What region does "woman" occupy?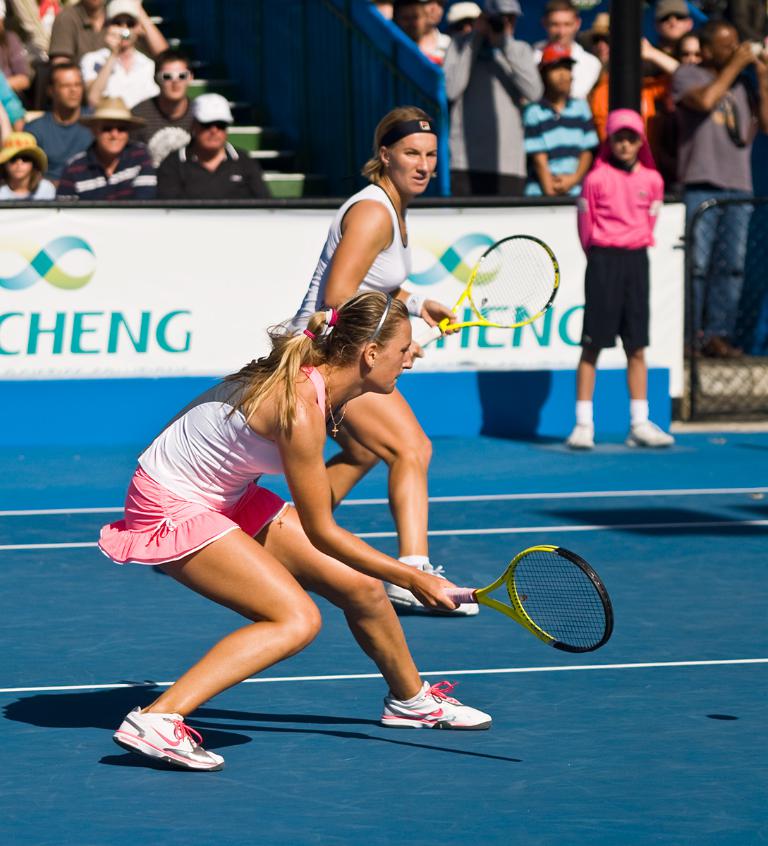
bbox=[676, 32, 701, 61].
